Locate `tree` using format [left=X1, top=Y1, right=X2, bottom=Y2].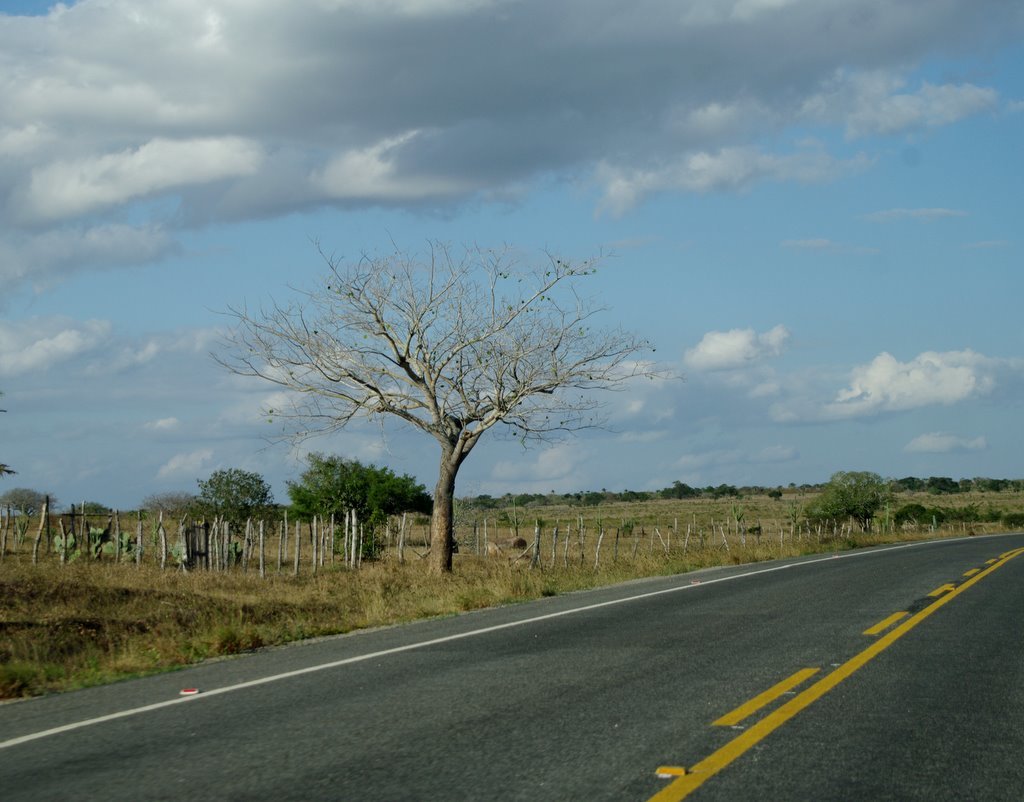
[left=798, top=483, right=851, bottom=541].
